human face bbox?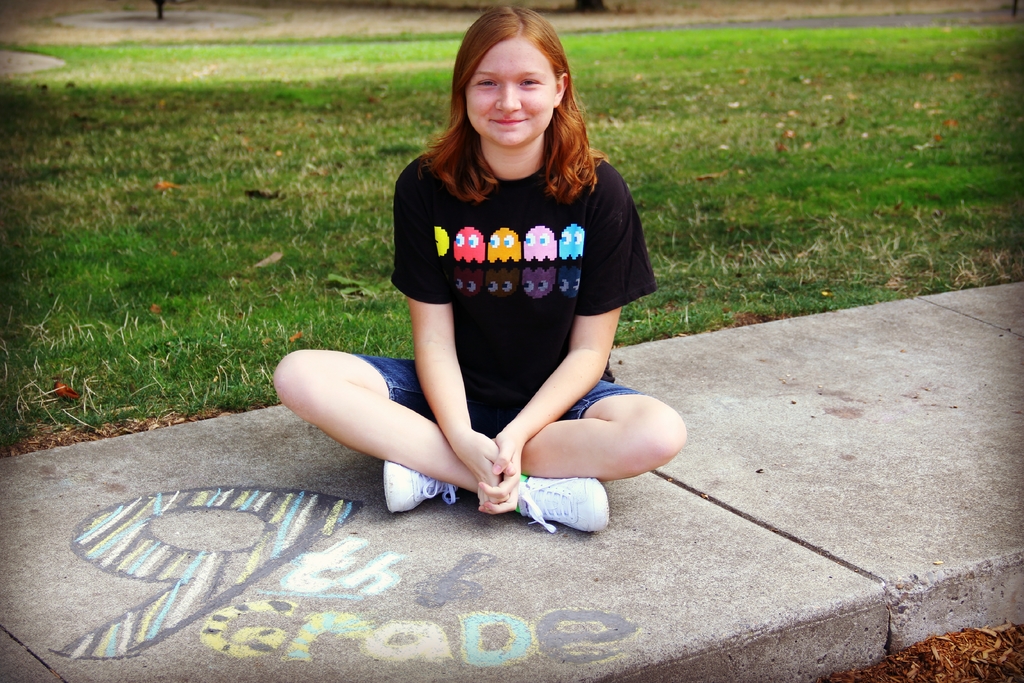
{"x1": 459, "y1": 47, "x2": 563, "y2": 145}
